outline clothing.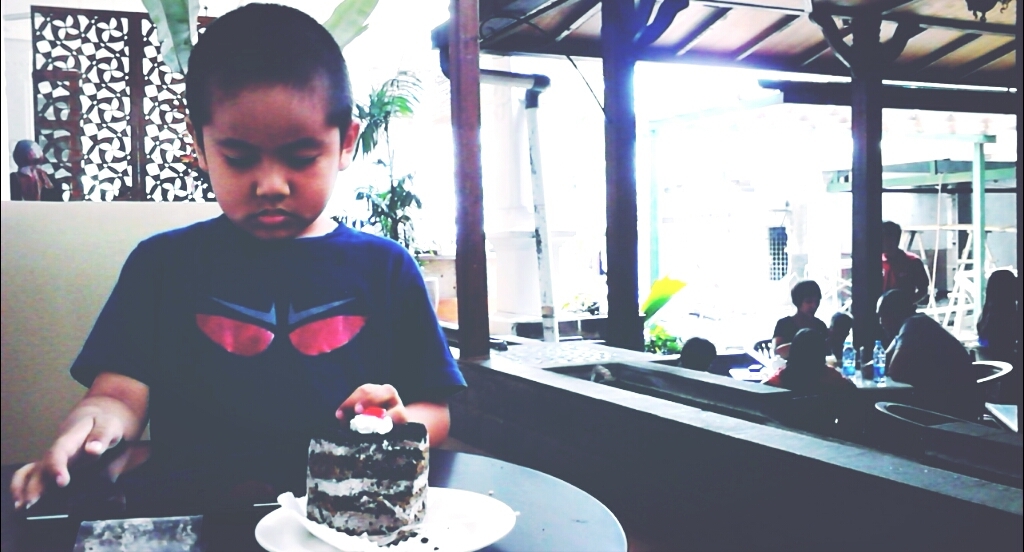
Outline: BBox(873, 250, 925, 294).
